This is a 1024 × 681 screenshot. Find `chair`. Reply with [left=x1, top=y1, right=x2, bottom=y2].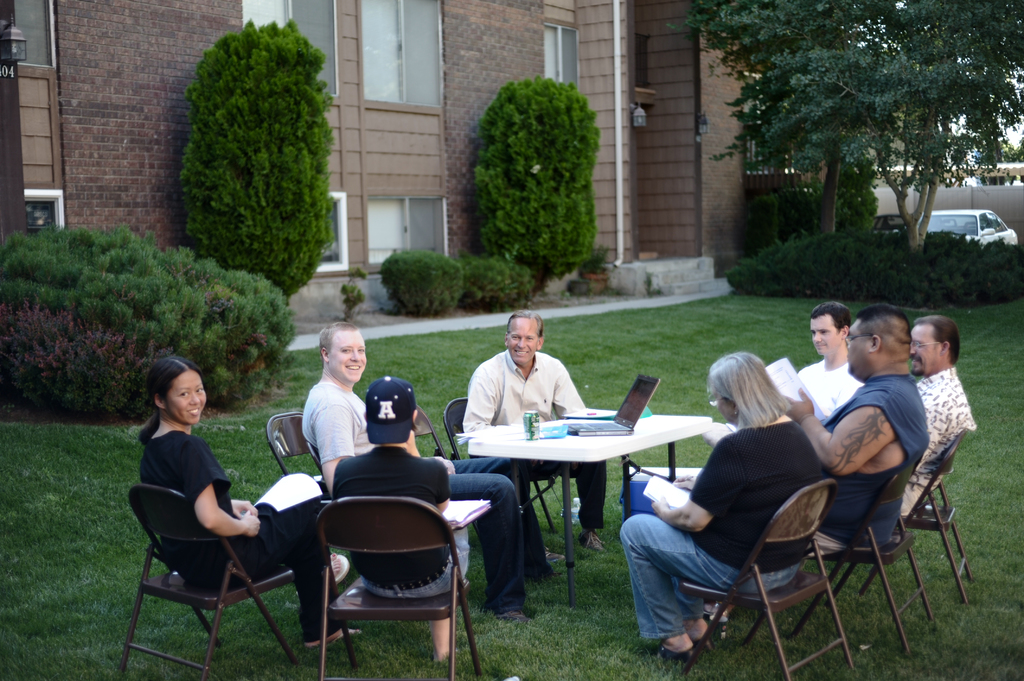
[left=409, top=407, right=447, bottom=460].
